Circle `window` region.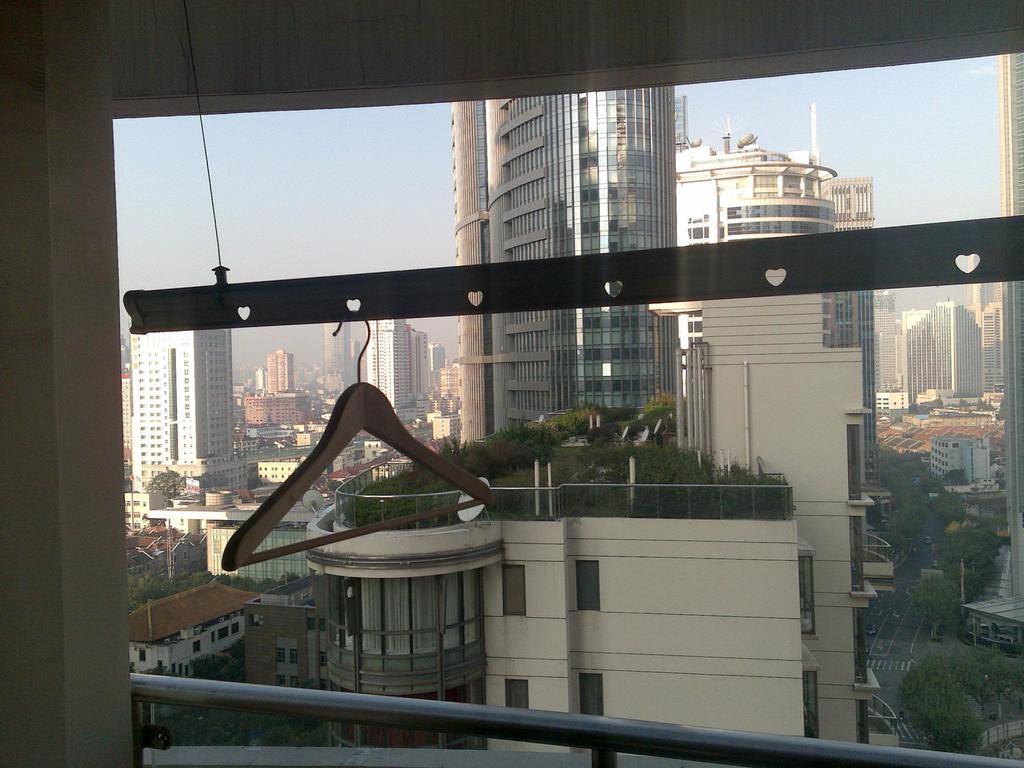
Region: (left=577, top=555, right=602, bottom=611).
